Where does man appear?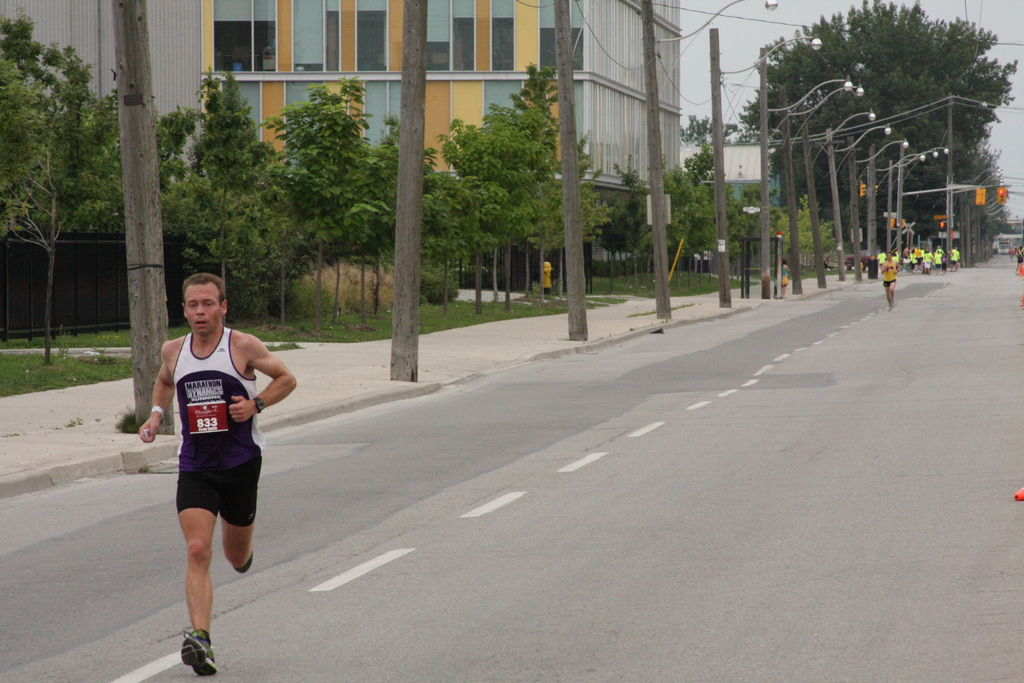
Appears at select_region(146, 258, 289, 645).
